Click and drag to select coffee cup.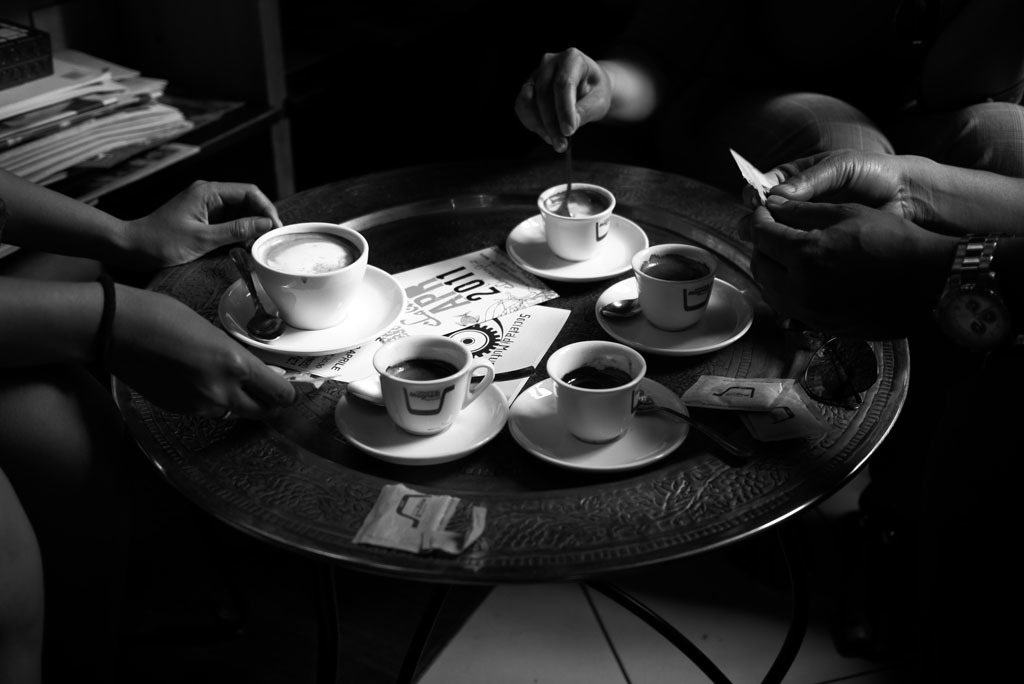
Selection: box=[370, 333, 498, 437].
